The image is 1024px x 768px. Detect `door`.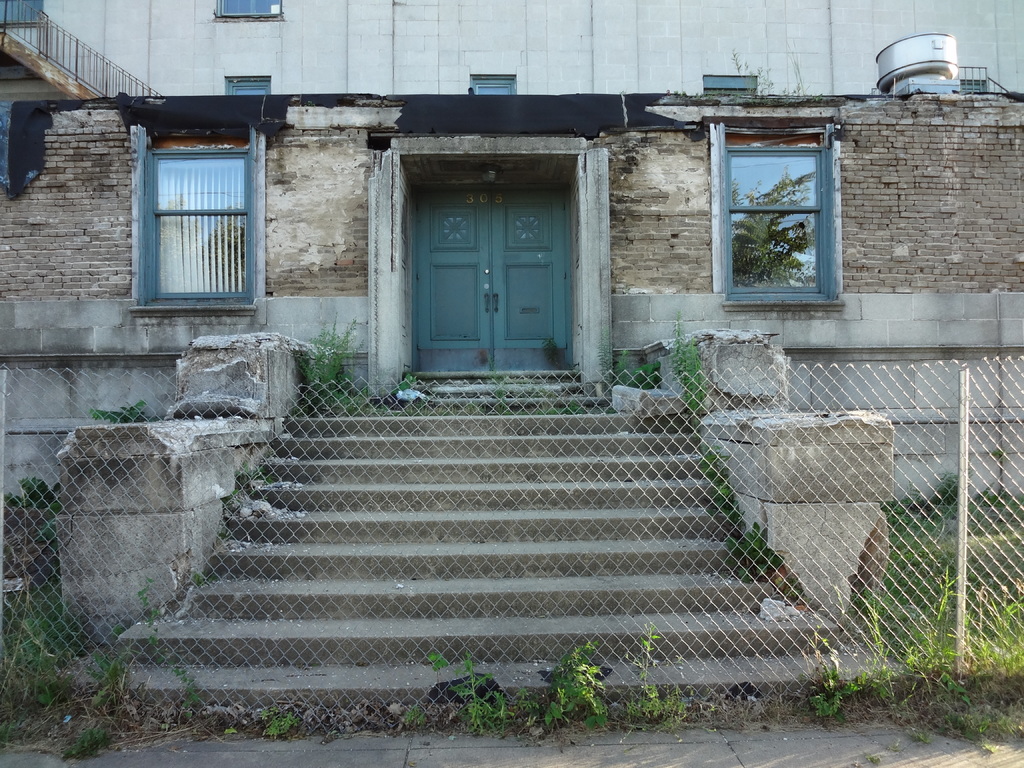
Detection: 412 188 579 379.
